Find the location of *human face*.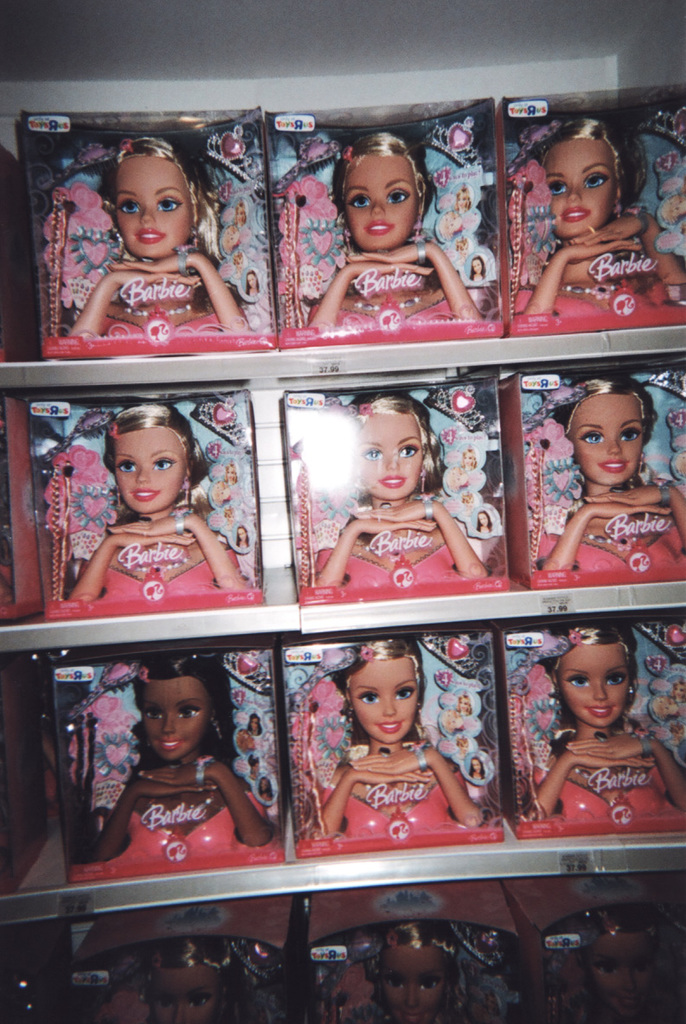
Location: l=354, t=415, r=425, b=498.
